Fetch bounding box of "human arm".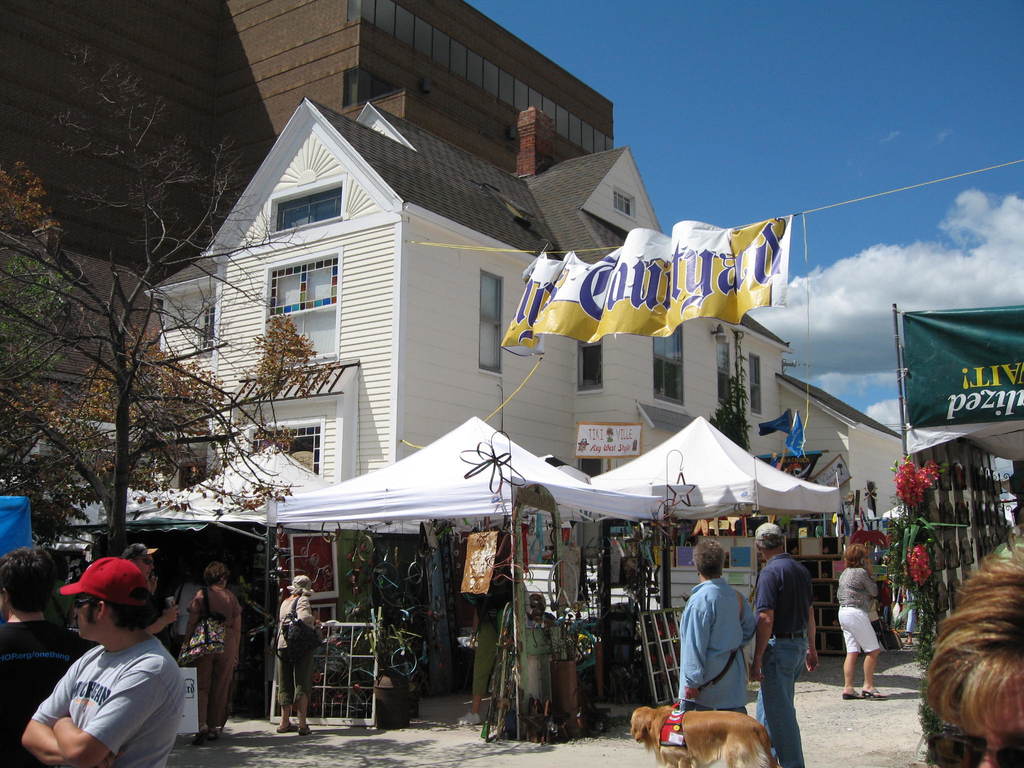
Bbox: [x1=681, y1=595, x2=714, y2=701].
